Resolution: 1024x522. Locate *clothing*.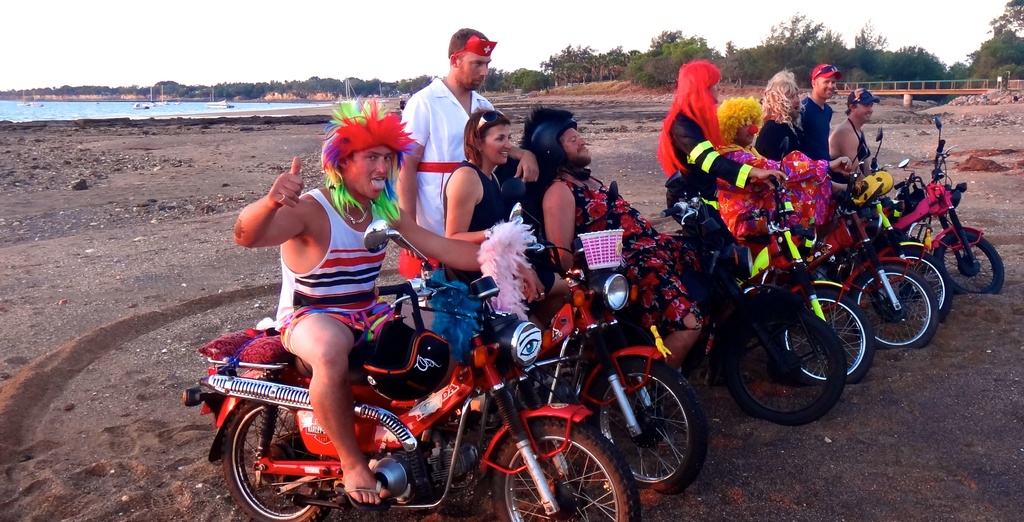
bbox=[845, 105, 872, 172].
